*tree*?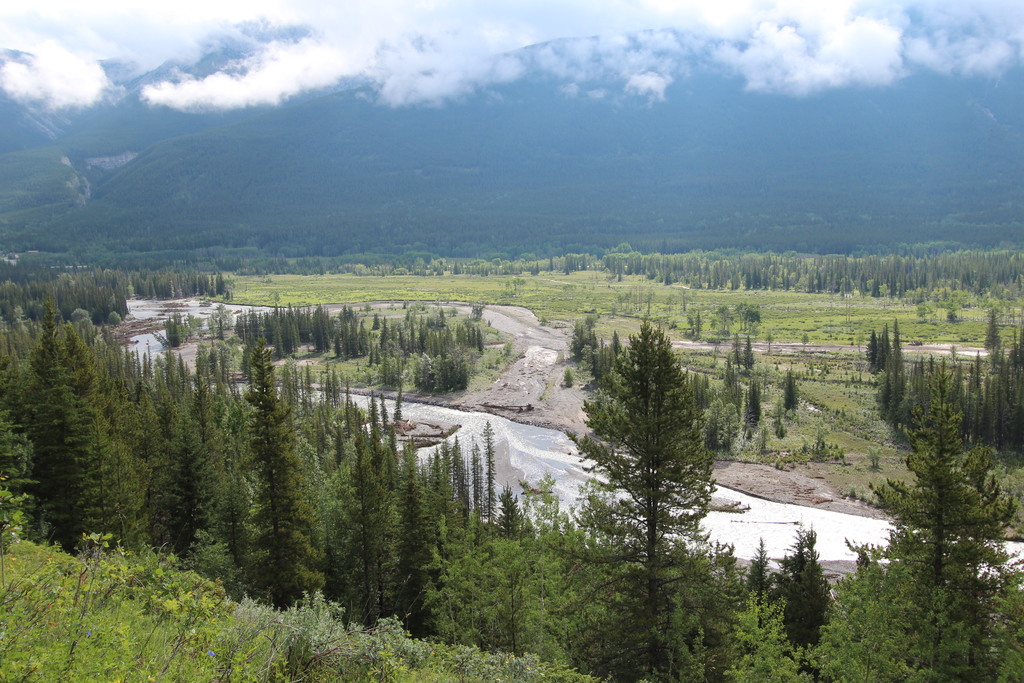
pyautogui.locateOnScreen(877, 329, 888, 399)
